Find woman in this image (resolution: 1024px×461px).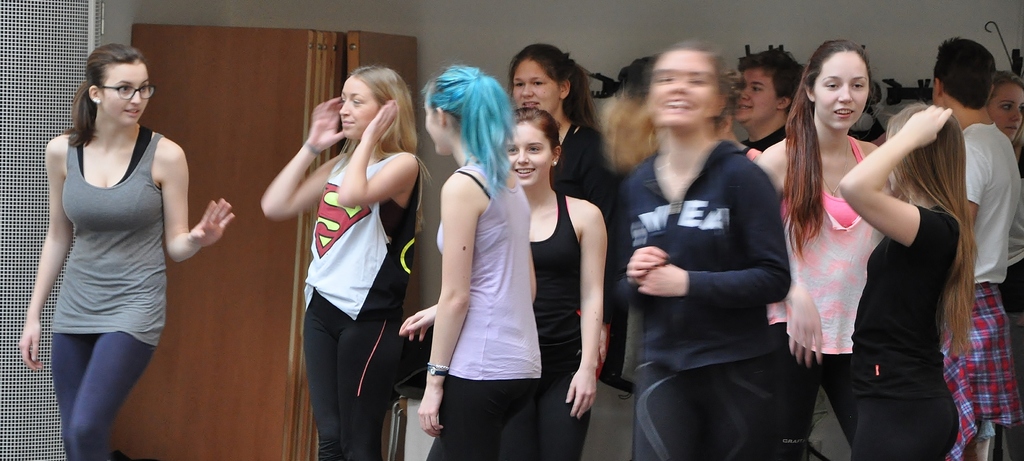
8 50 236 460.
